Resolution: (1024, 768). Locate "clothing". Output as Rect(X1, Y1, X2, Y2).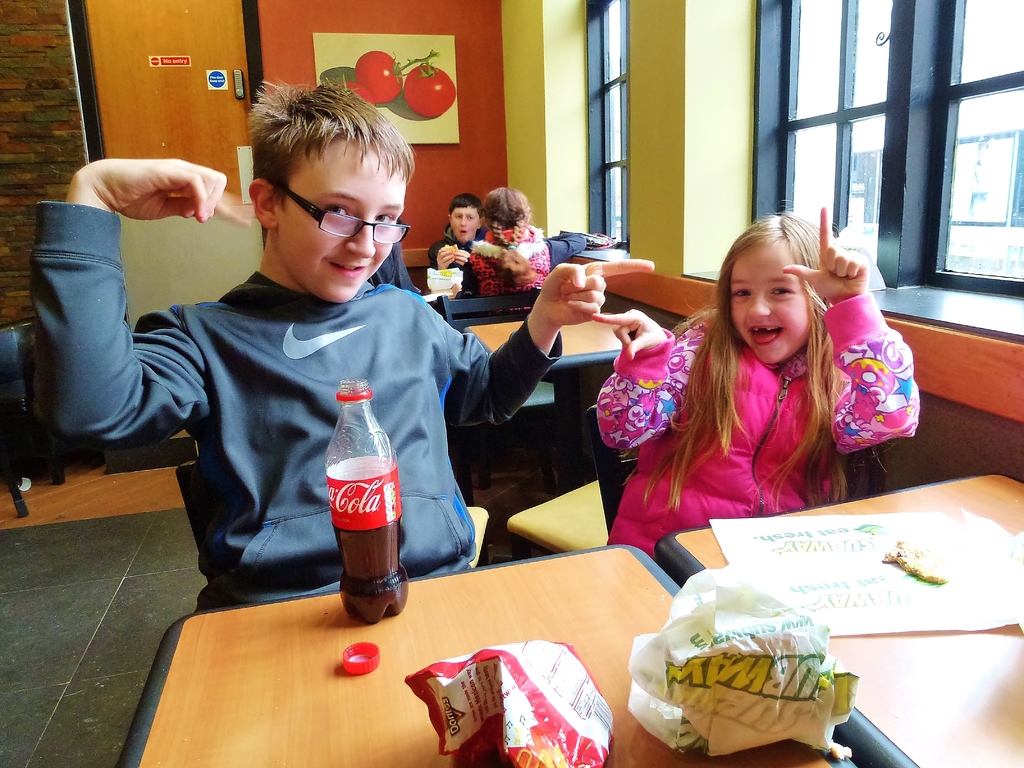
Rect(433, 232, 479, 273).
